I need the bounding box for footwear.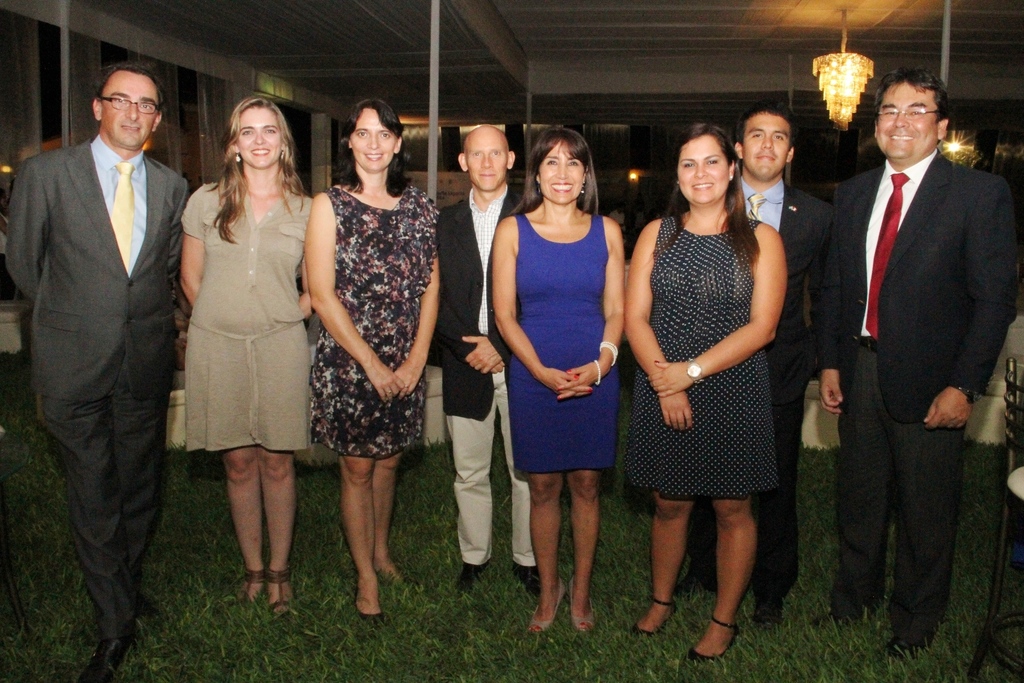
Here it is: {"x1": 669, "y1": 568, "x2": 721, "y2": 595}.
